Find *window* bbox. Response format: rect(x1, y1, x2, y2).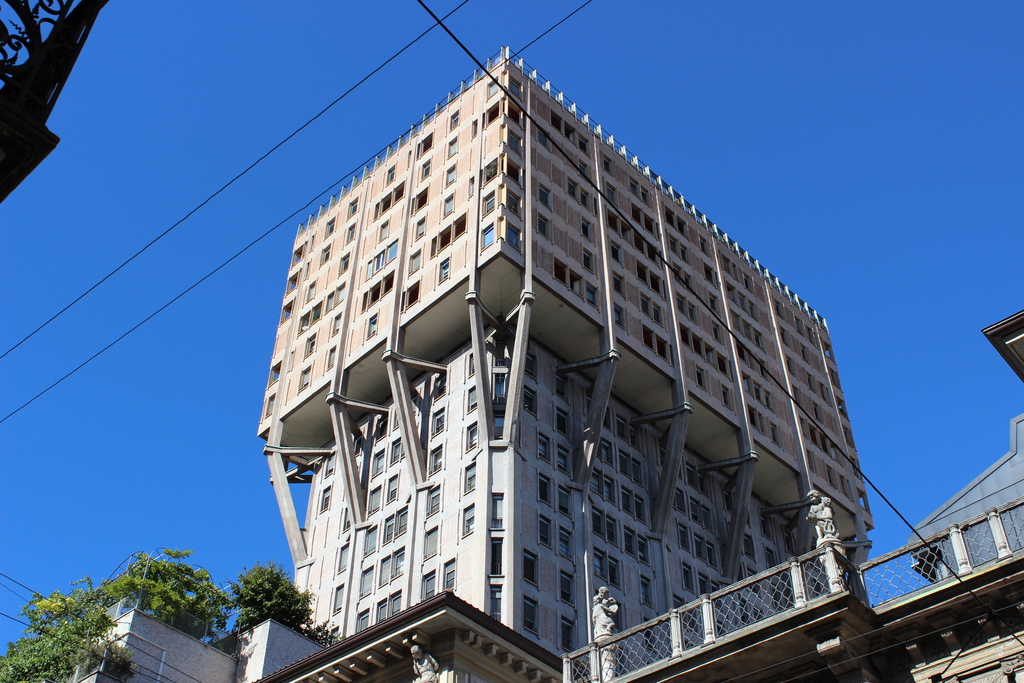
rect(461, 500, 477, 540).
